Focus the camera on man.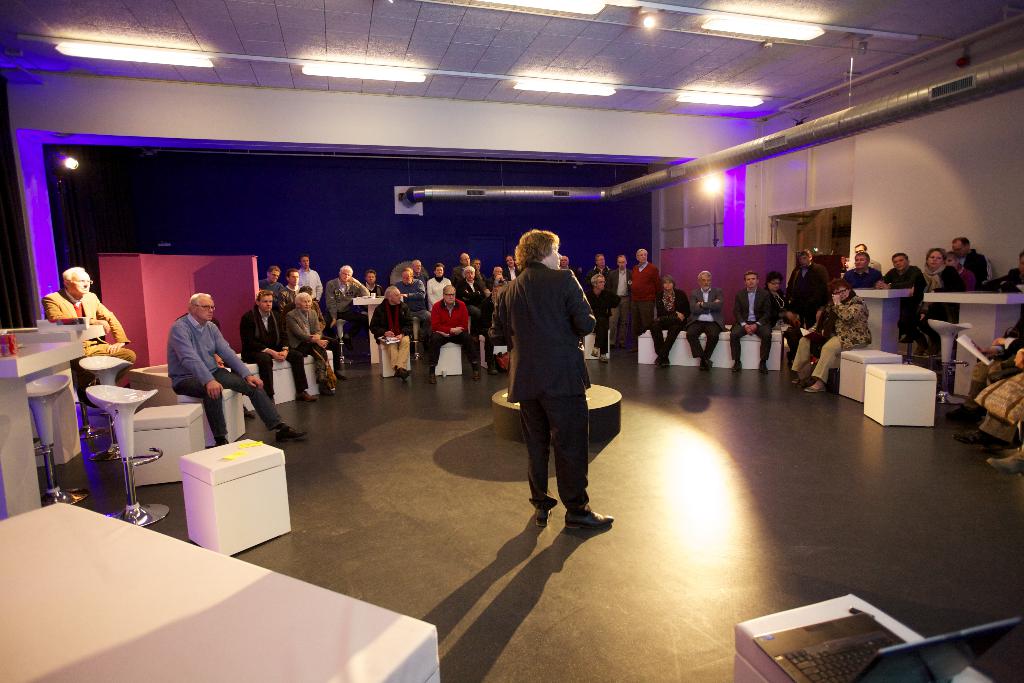
Focus region: [x1=365, y1=270, x2=383, y2=295].
